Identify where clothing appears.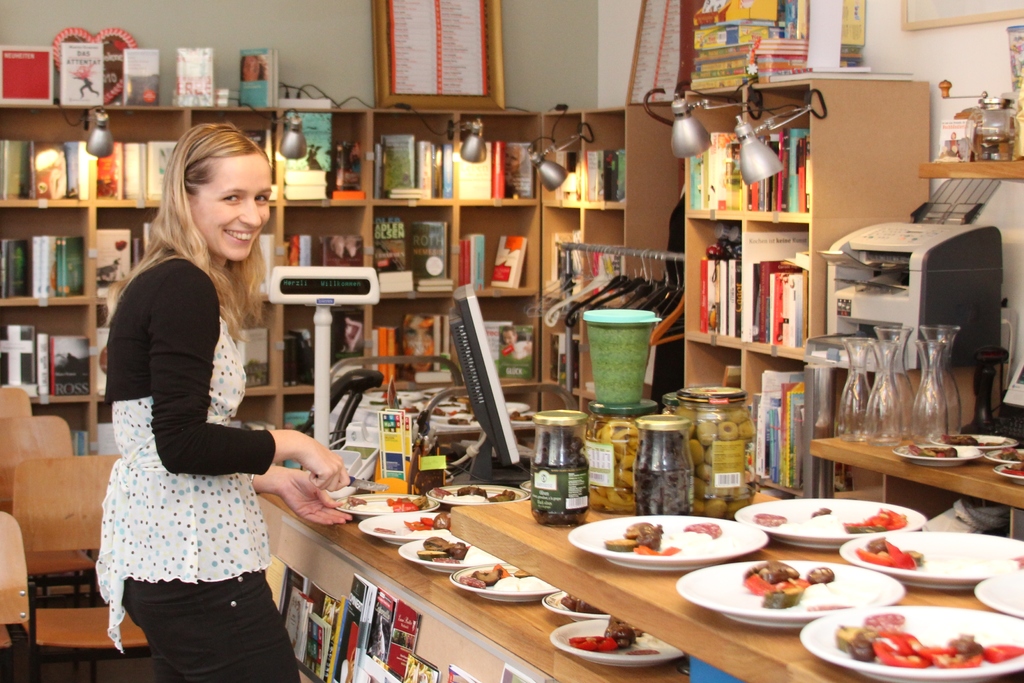
Appears at left=100, top=188, right=306, bottom=654.
